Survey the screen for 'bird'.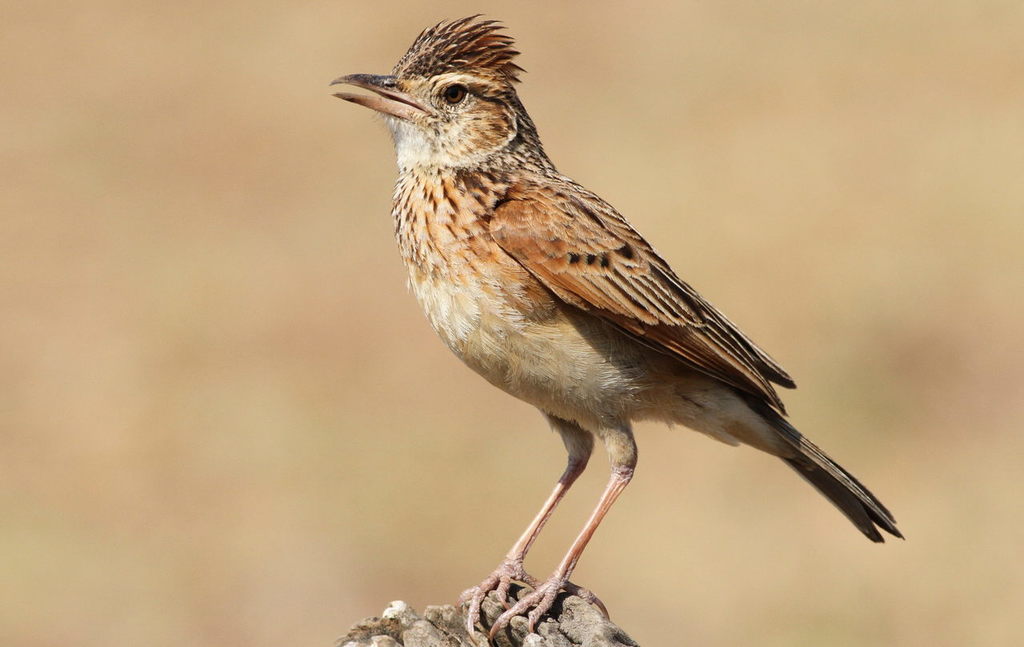
Survey found: detection(328, 14, 908, 626).
